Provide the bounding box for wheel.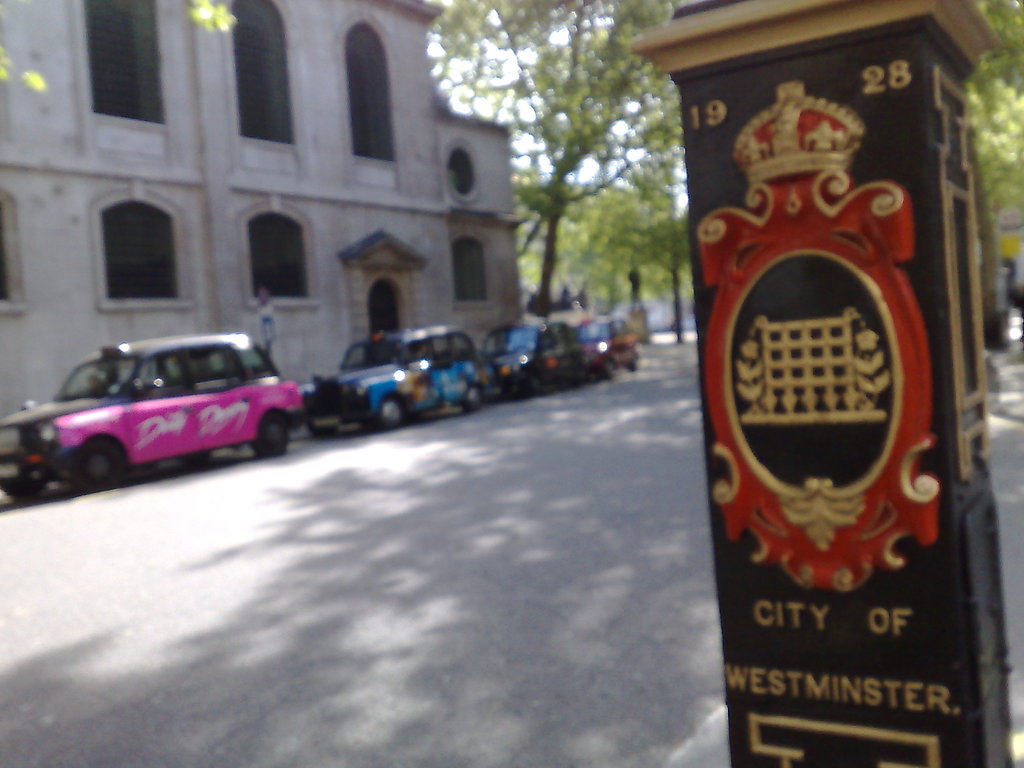
(left=459, top=382, right=484, bottom=415).
